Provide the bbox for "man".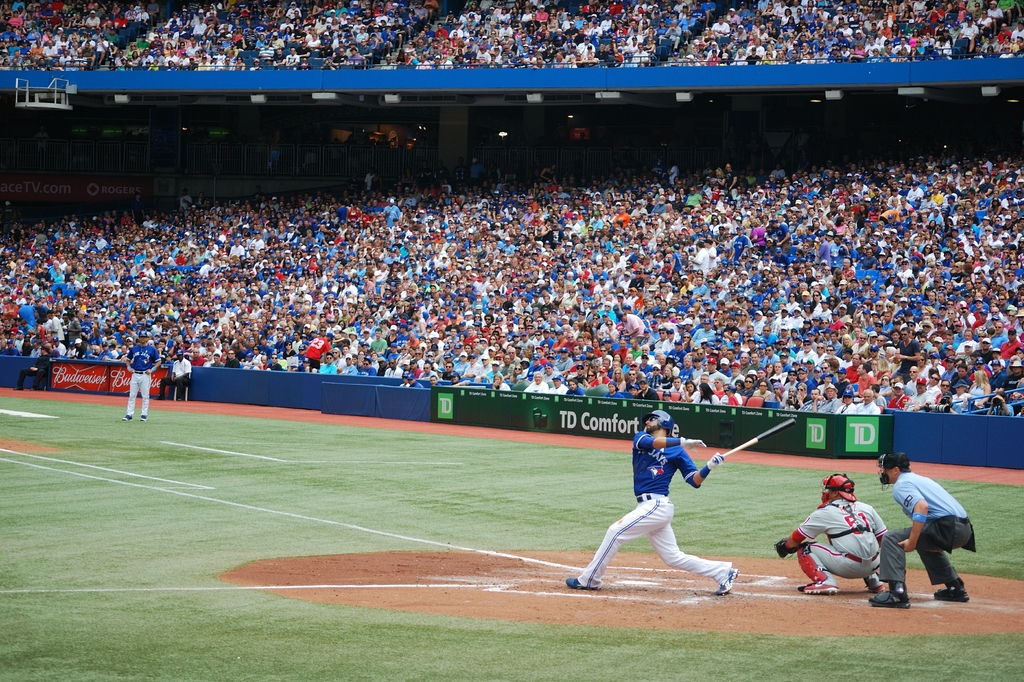
rect(748, 319, 762, 342).
